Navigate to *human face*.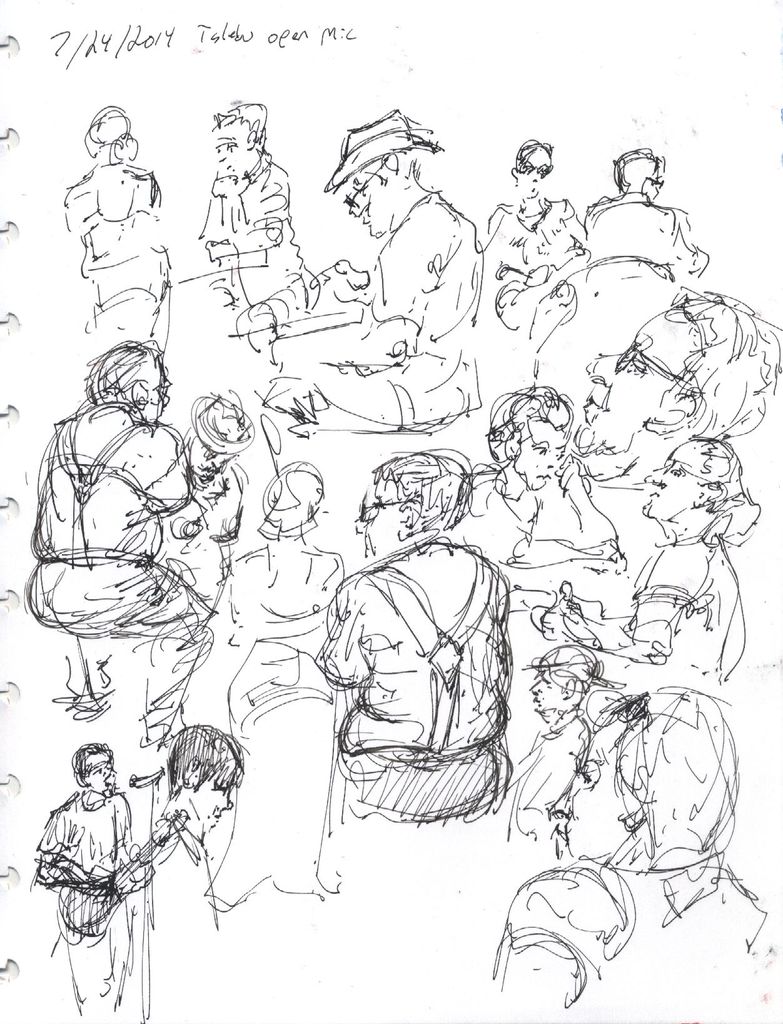
Navigation target: {"left": 349, "top": 471, "right": 401, "bottom": 560}.
